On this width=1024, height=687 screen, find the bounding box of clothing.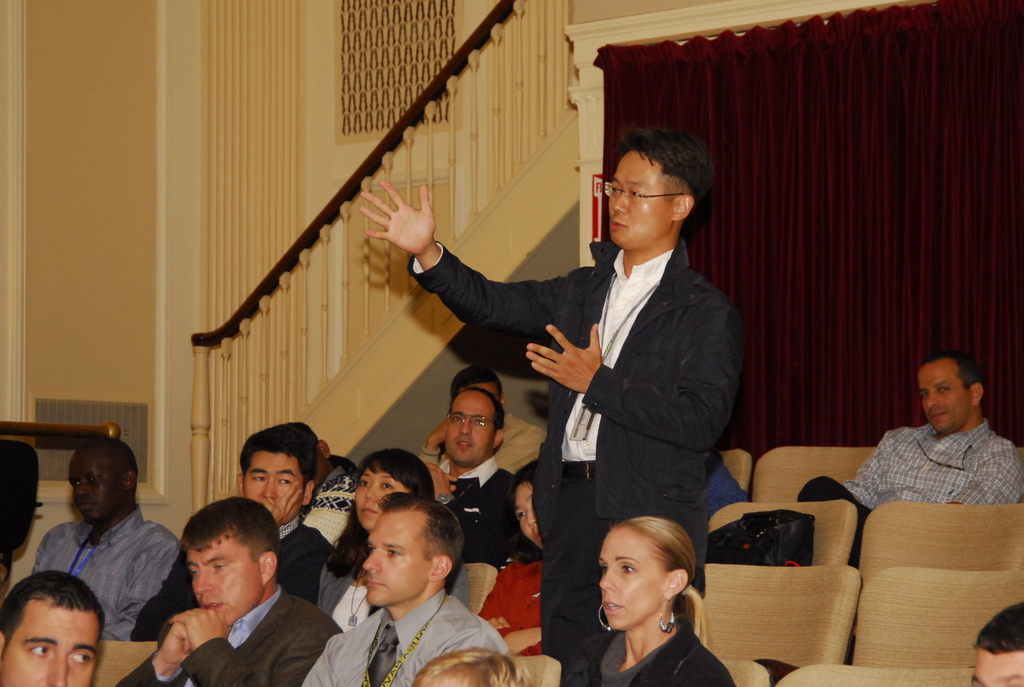
Bounding box: 47,504,188,655.
